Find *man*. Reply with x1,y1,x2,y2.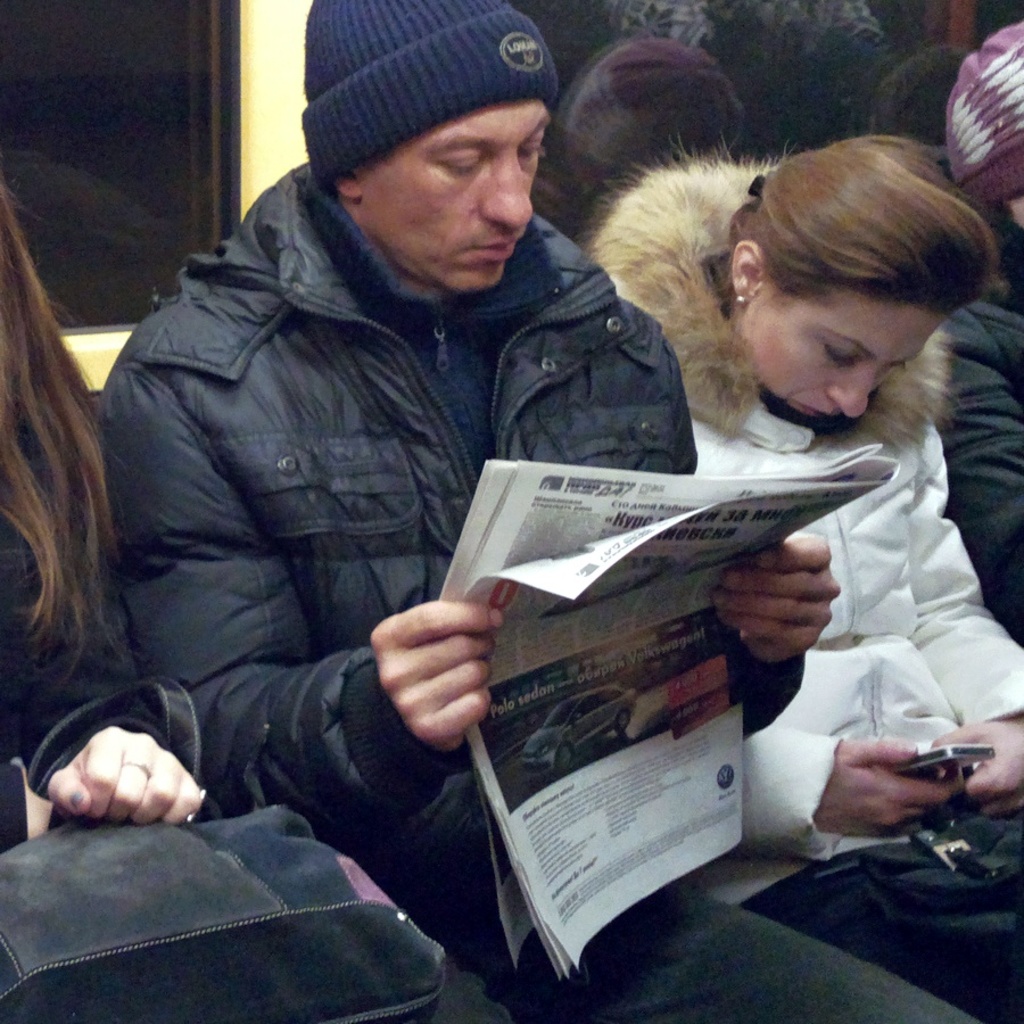
98,0,983,1023.
